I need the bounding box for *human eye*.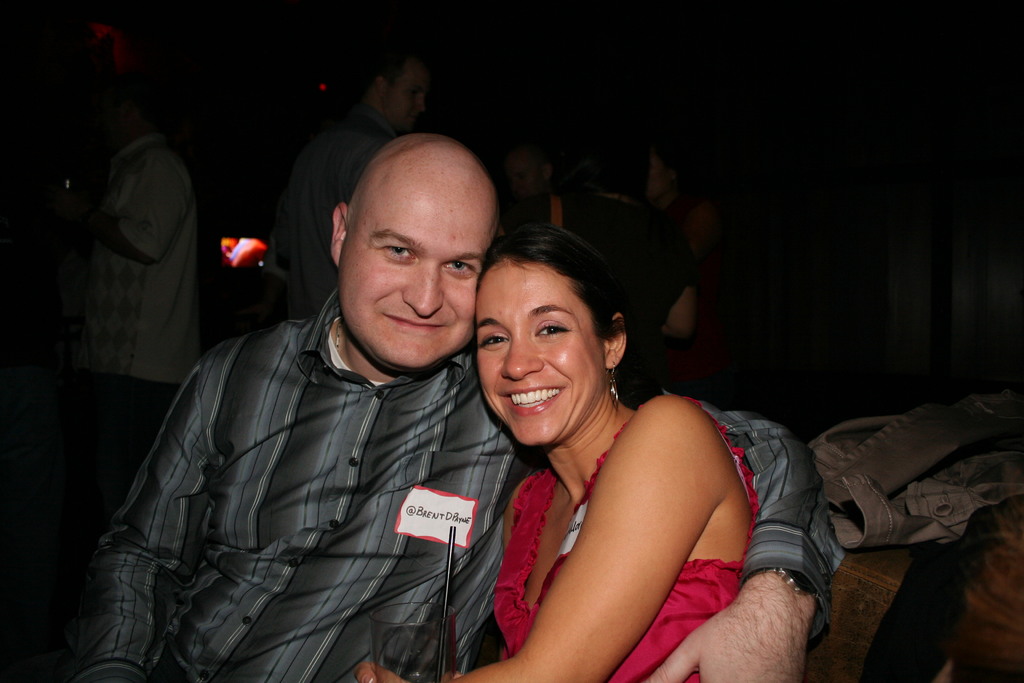
Here it is: {"x1": 534, "y1": 315, "x2": 573, "y2": 340}.
